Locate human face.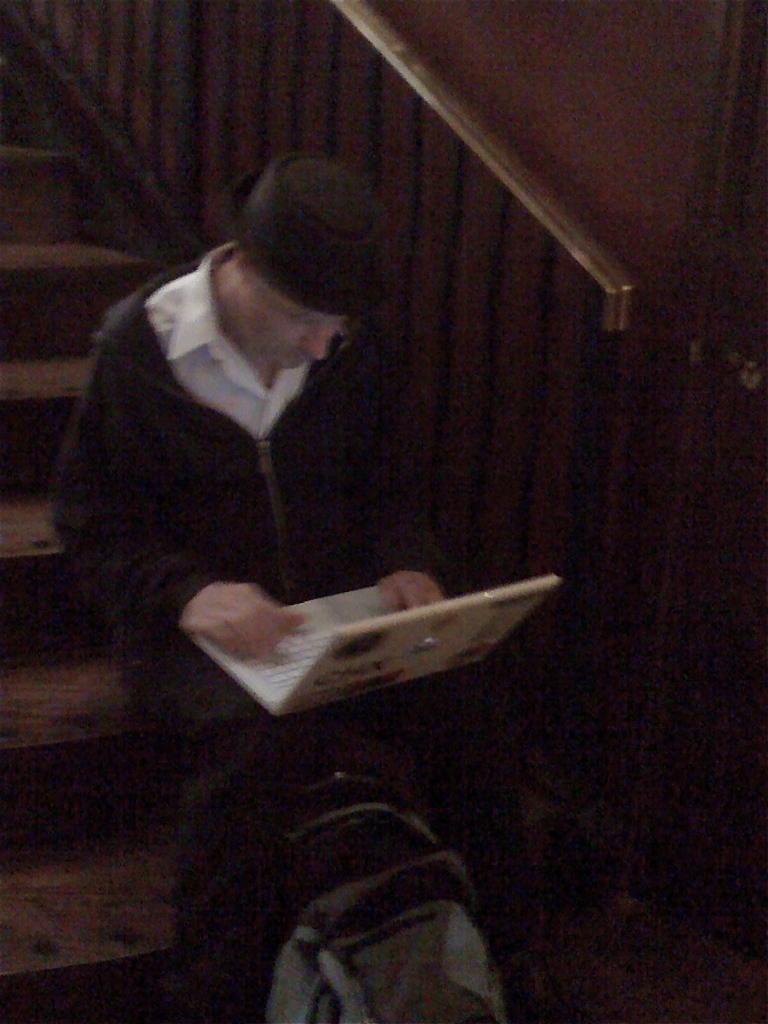
Bounding box: detection(228, 286, 348, 370).
